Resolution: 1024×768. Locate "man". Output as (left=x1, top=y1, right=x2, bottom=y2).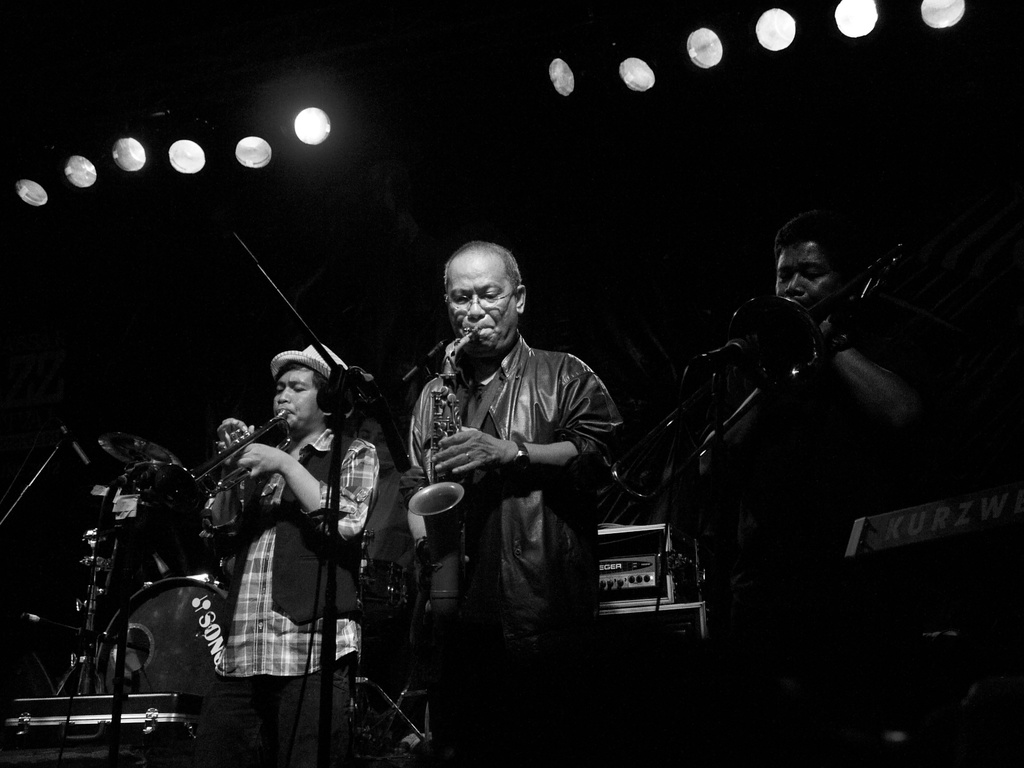
(left=697, top=238, right=914, bottom=767).
